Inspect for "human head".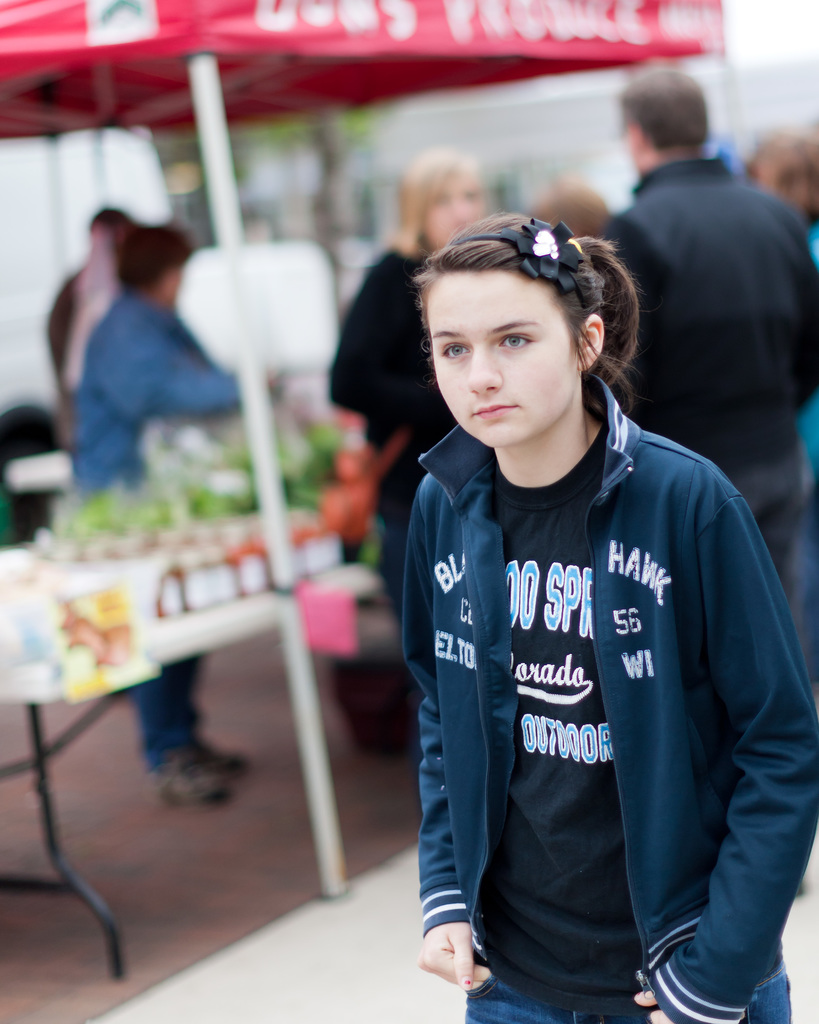
Inspection: left=618, top=61, right=708, bottom=175.
